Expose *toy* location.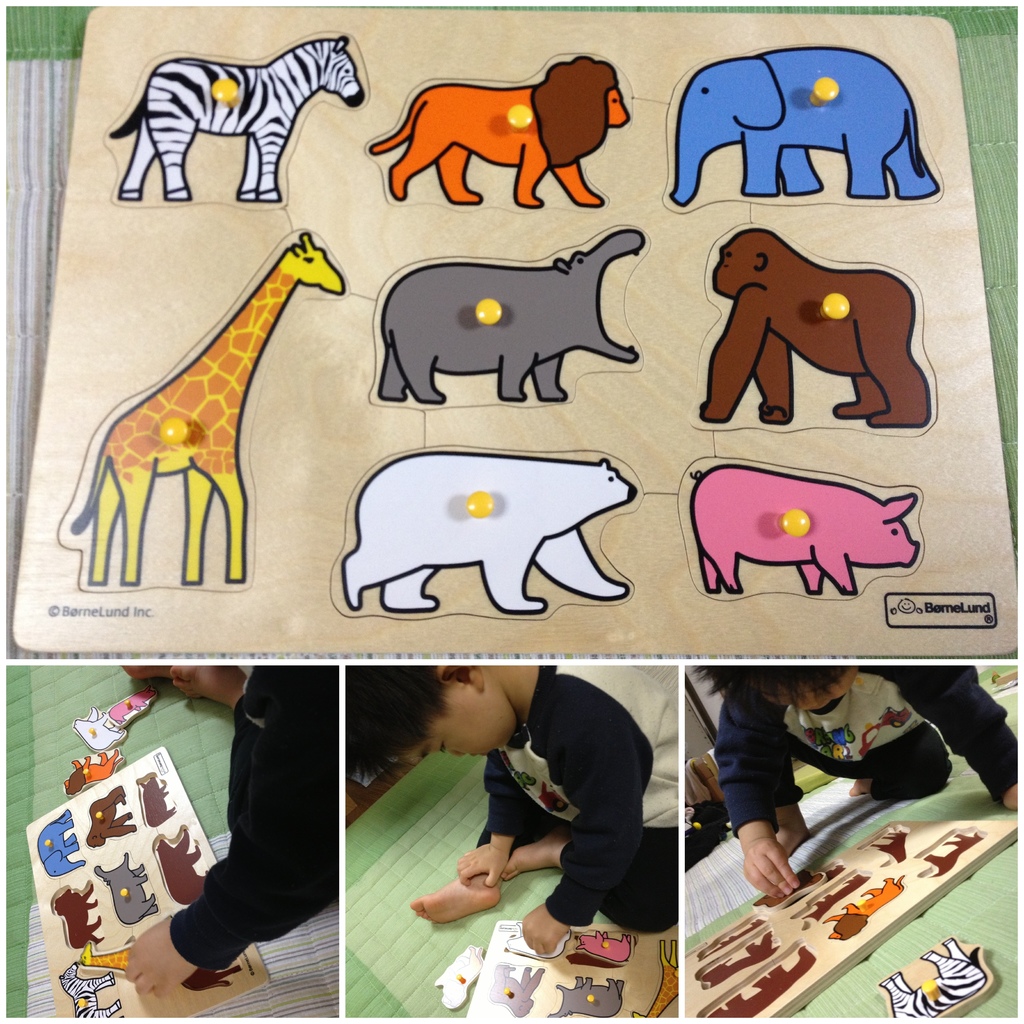
Exposed at box=[663, 43, 943, 214].
